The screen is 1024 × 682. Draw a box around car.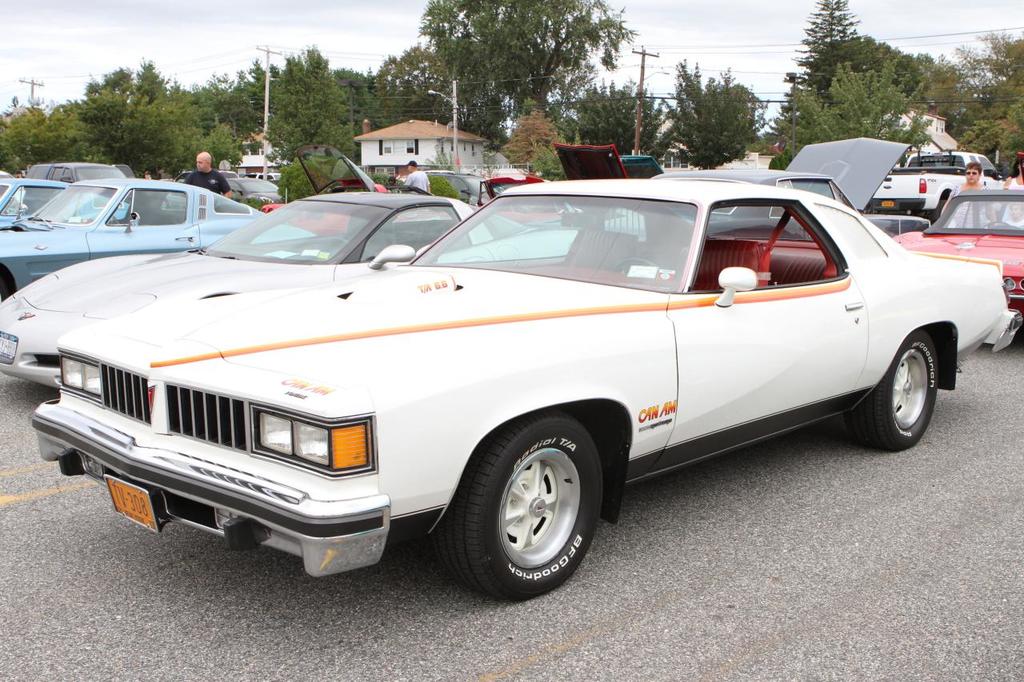
select_region(34, 176, 1019, 605).
